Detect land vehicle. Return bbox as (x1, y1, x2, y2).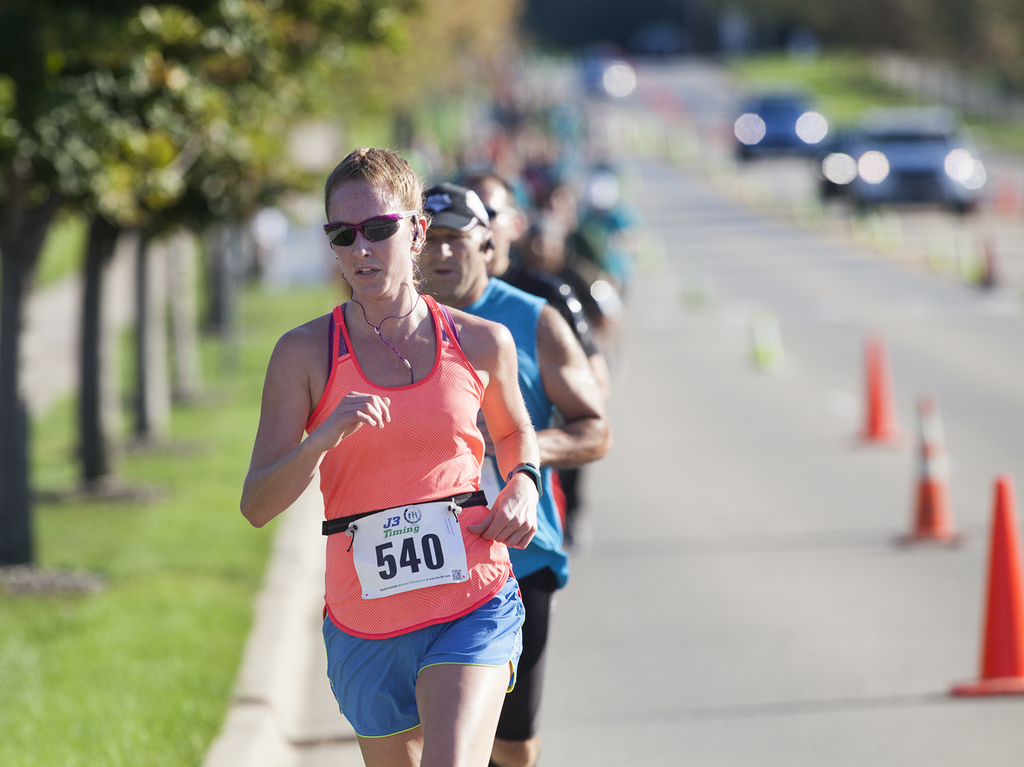
(732, 90, 830, 156).
